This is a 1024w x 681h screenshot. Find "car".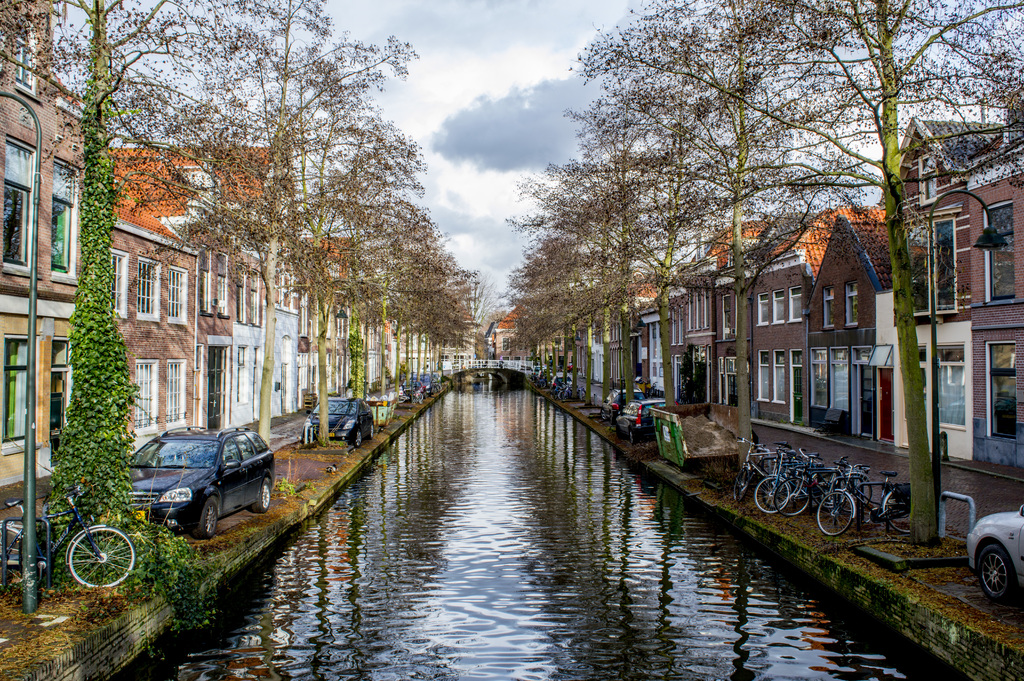
Bounding box: (394, 377, 428, 406).
